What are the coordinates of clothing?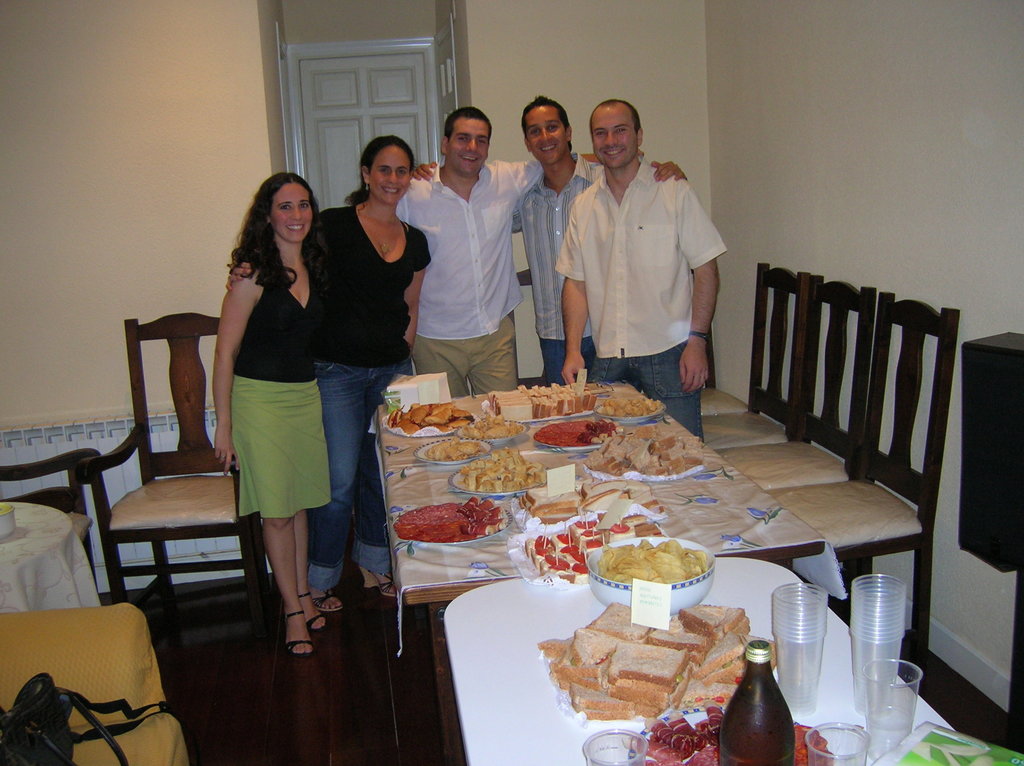
(287,195,430,592).
